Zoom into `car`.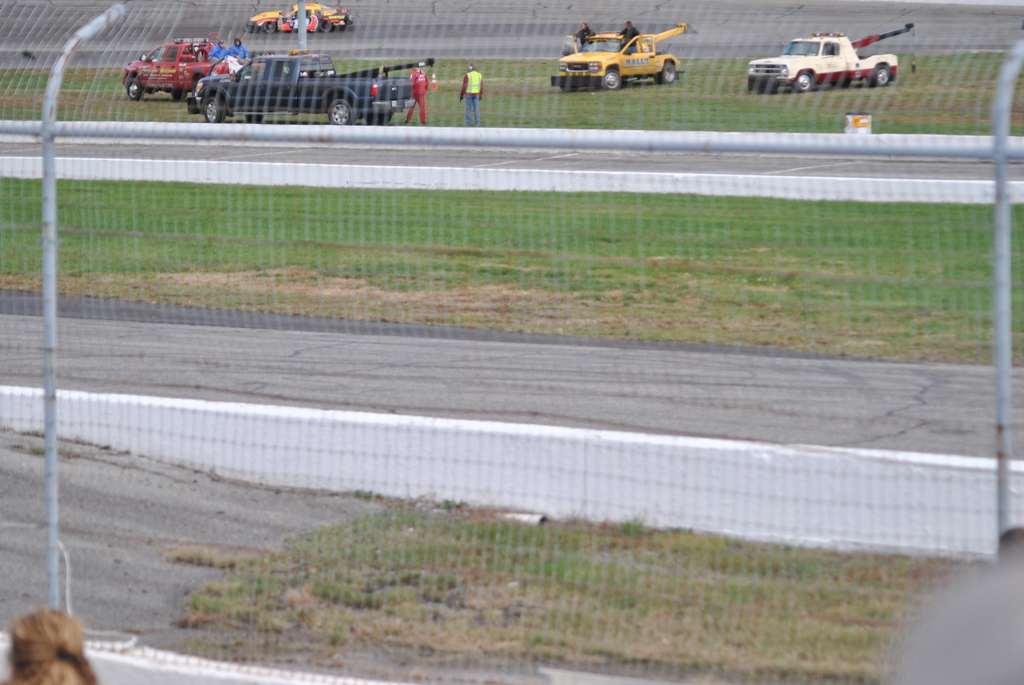
Zoom target: x1=546 y1=25 x2=689 y2=93.
